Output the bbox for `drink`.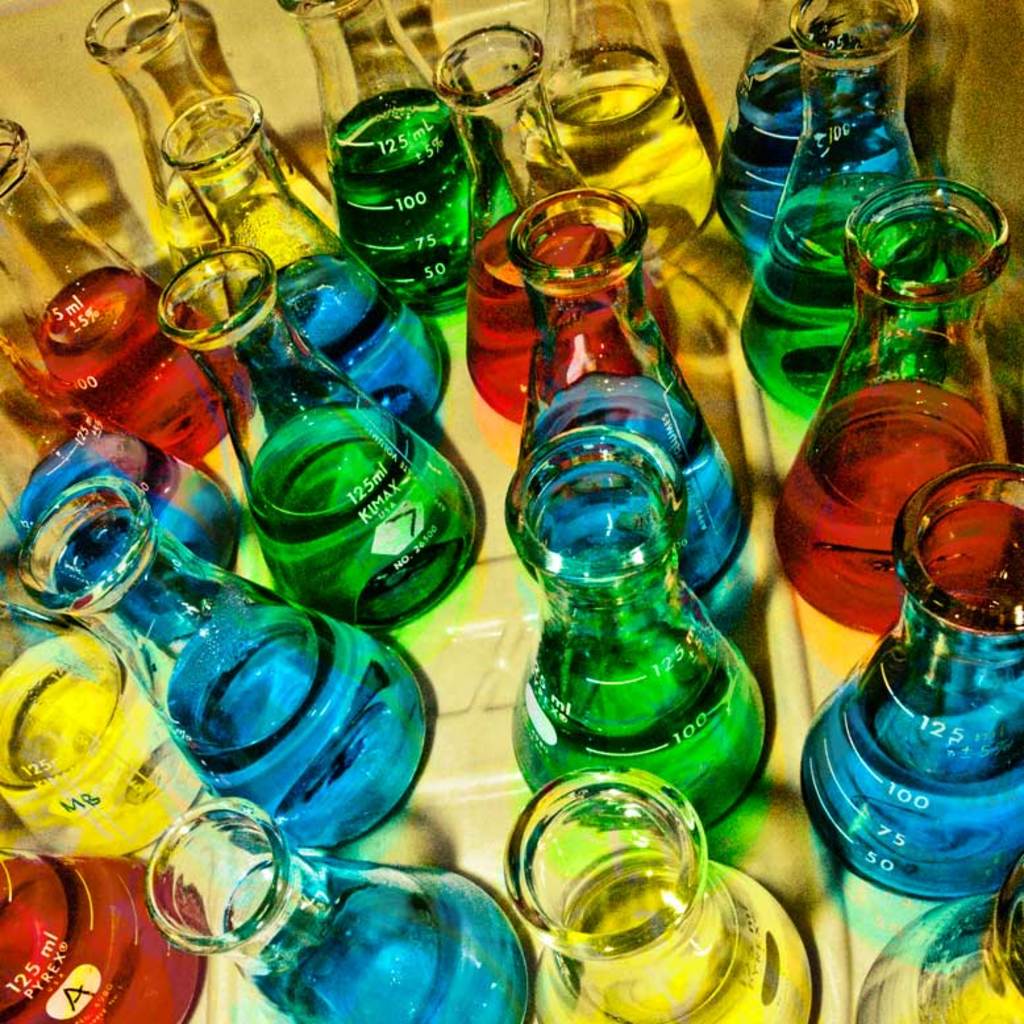
left=20, top=474, right=434, bottom=854.
